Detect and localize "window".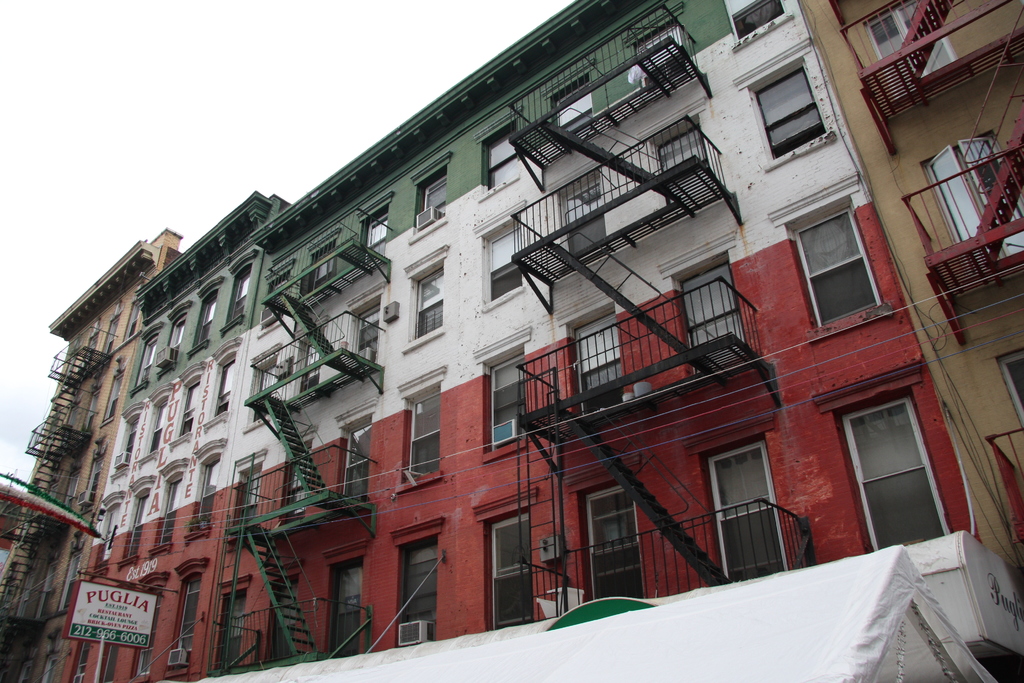
Localized at [136, 381, 172, 462].
